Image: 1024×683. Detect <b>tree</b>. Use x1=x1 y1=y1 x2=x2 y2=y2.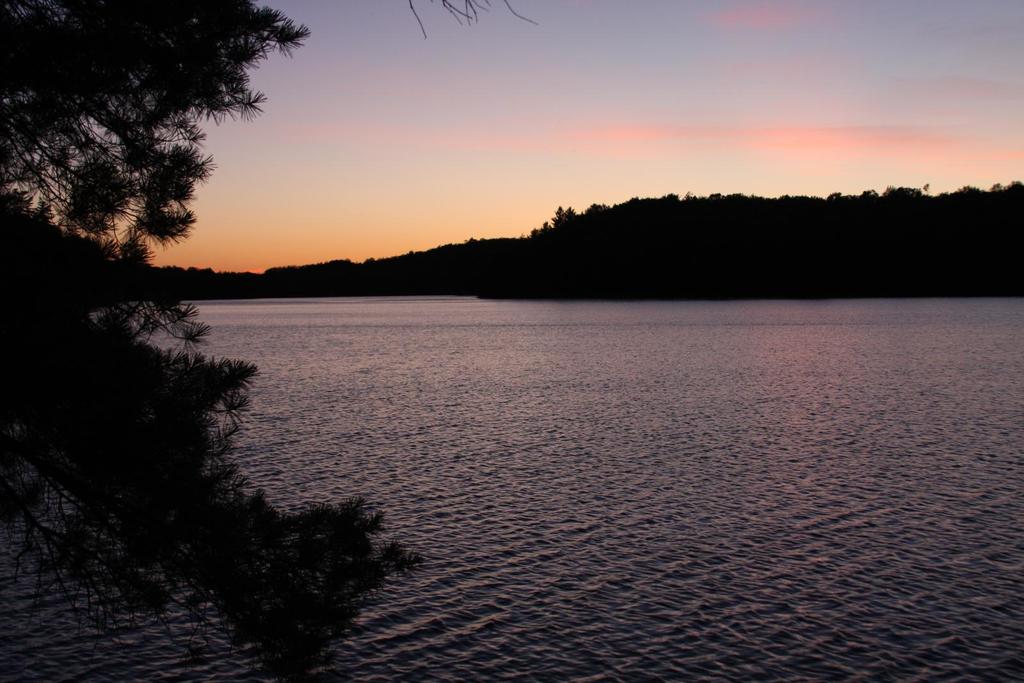
x1=0 y1=0 x2=427 y2=682.
